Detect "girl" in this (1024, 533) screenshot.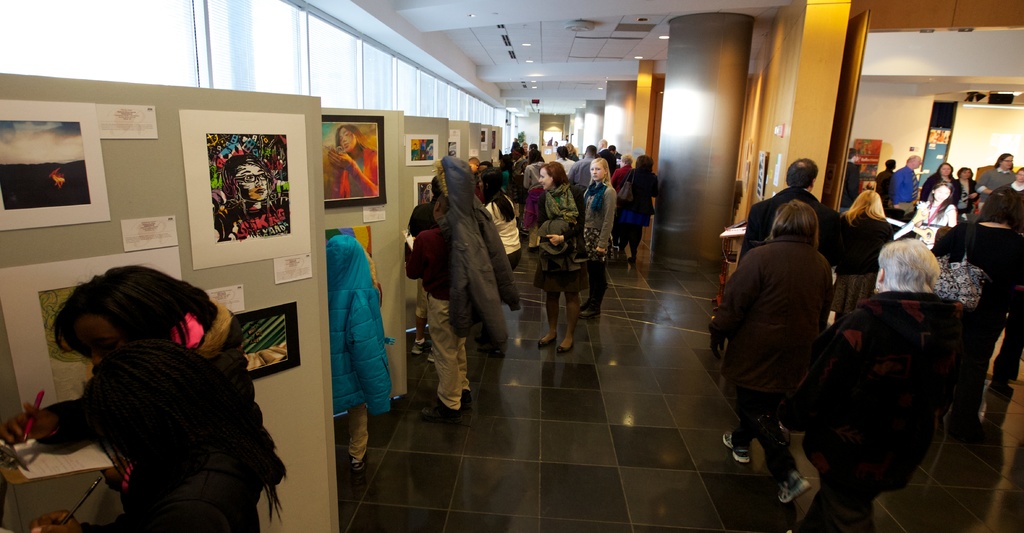
Detection: x1=476 y1=161 x2=522 y2=272.
